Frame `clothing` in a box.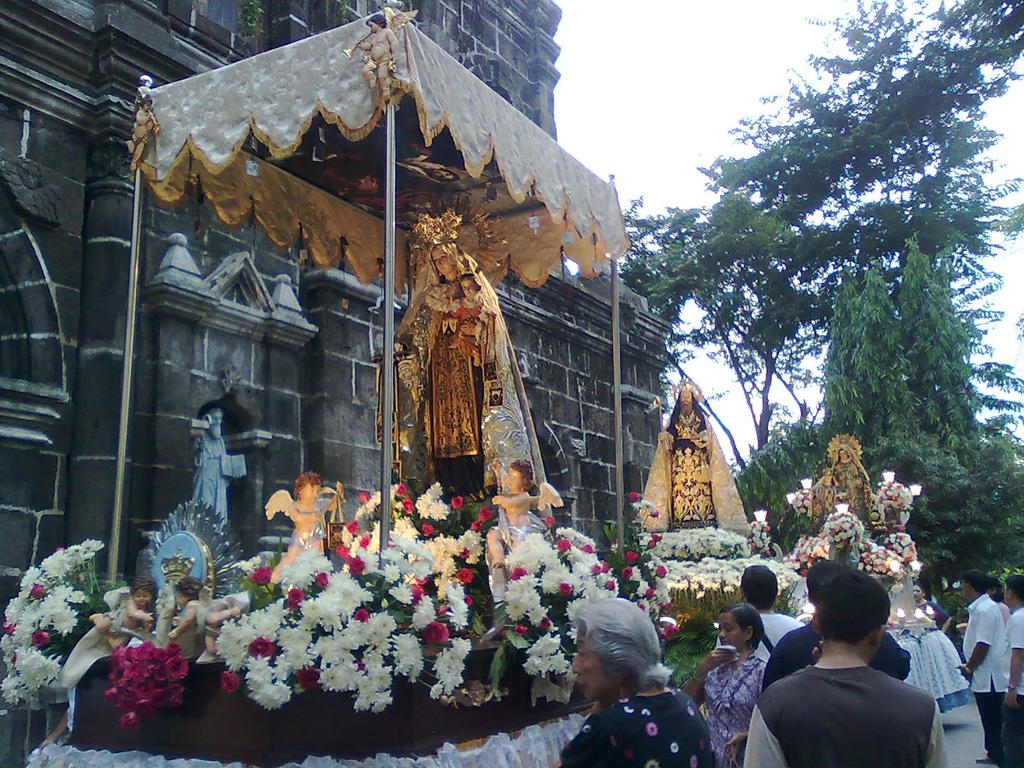
rect(716, 611, 801, 646).
